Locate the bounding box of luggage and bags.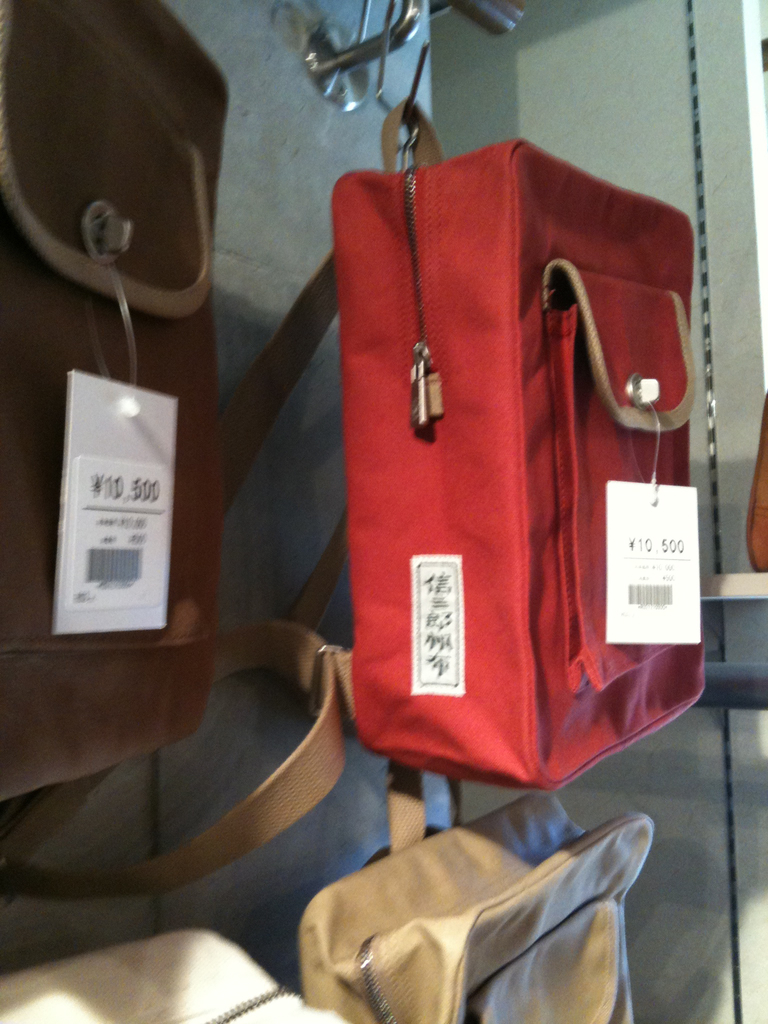
Bounding box: <region>0, 0, 217, 812</region>.
